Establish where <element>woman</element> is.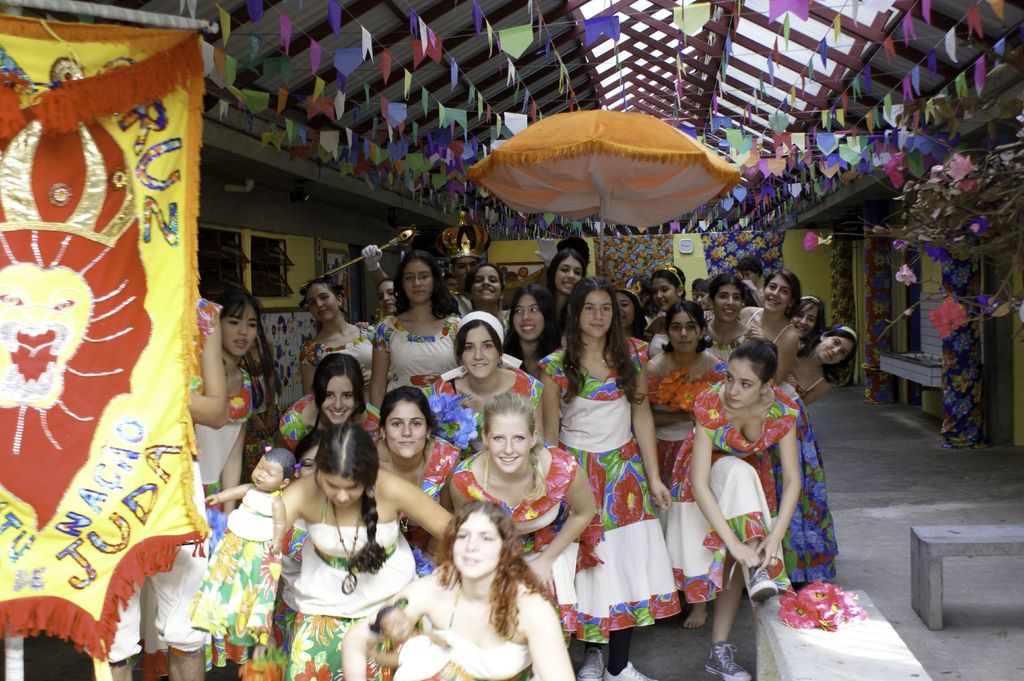
Established at [270,419,474,680].
